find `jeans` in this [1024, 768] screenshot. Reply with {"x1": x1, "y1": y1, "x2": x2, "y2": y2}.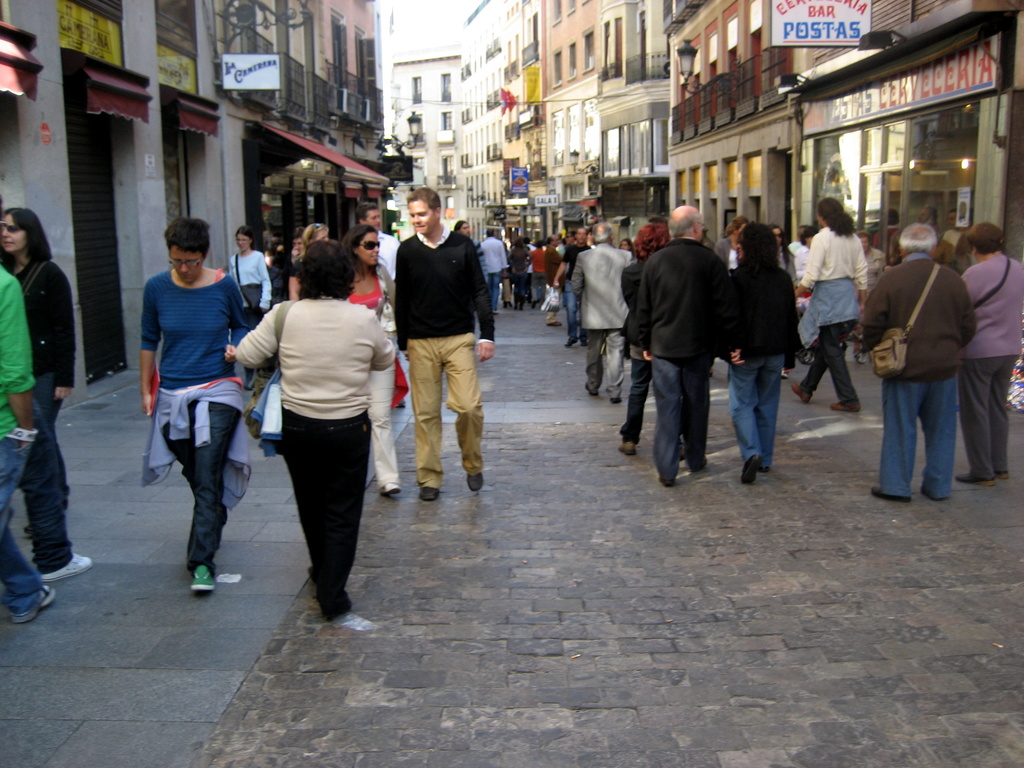
{"x1": 803, "y1": 335, "x2": 855, "y2": 405}.
